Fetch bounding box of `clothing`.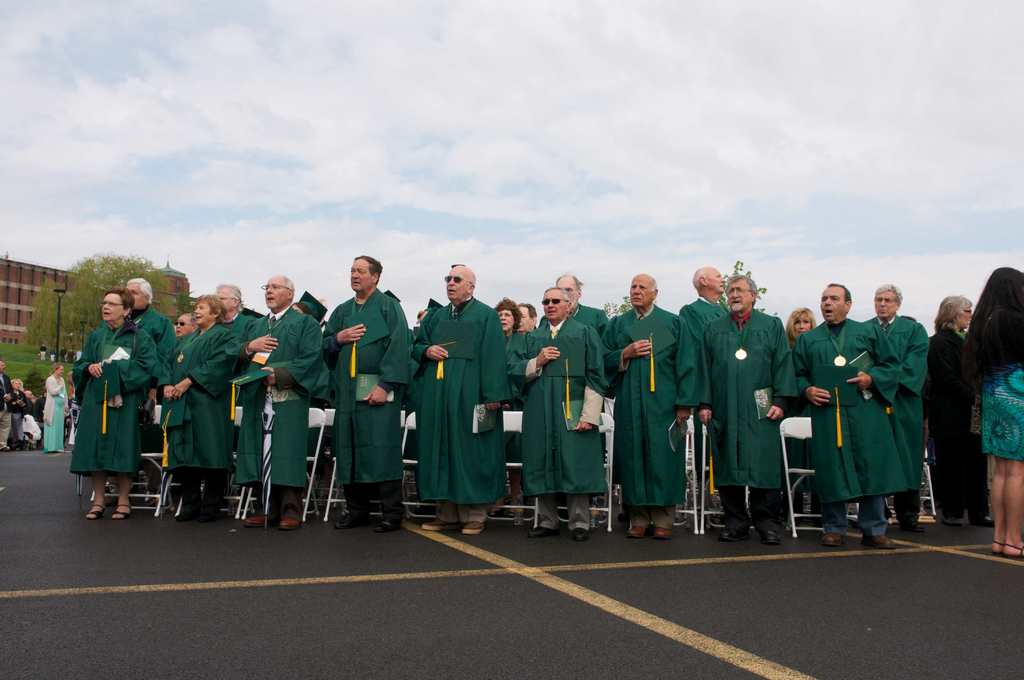
Bbox: <box>244,307,317,483</box>.
